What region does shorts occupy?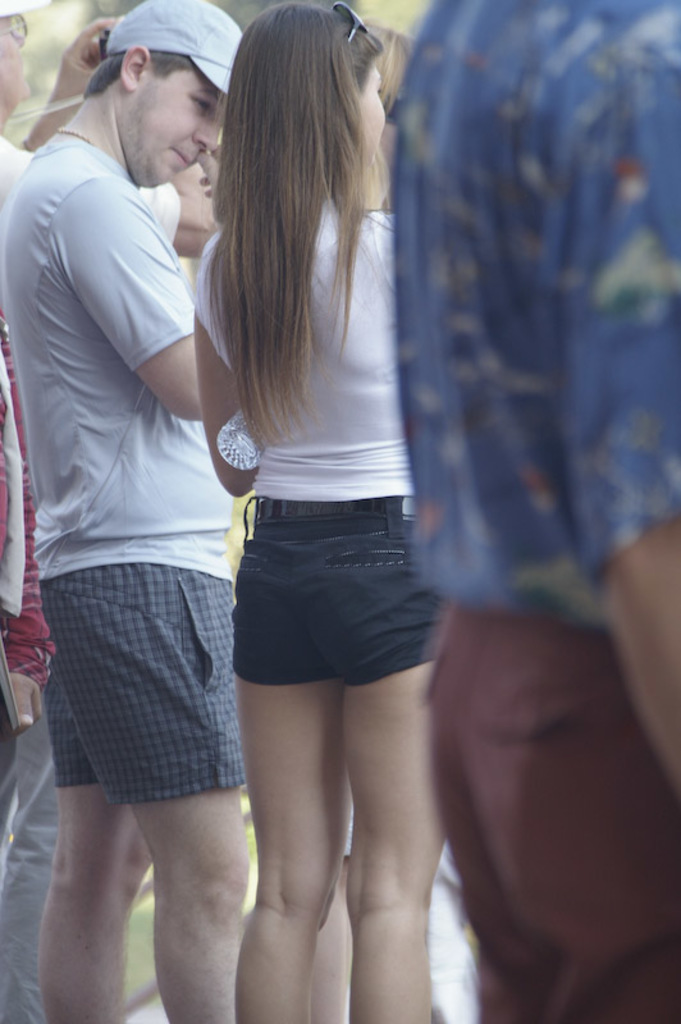
Rect(230, 490, 447, 685).
